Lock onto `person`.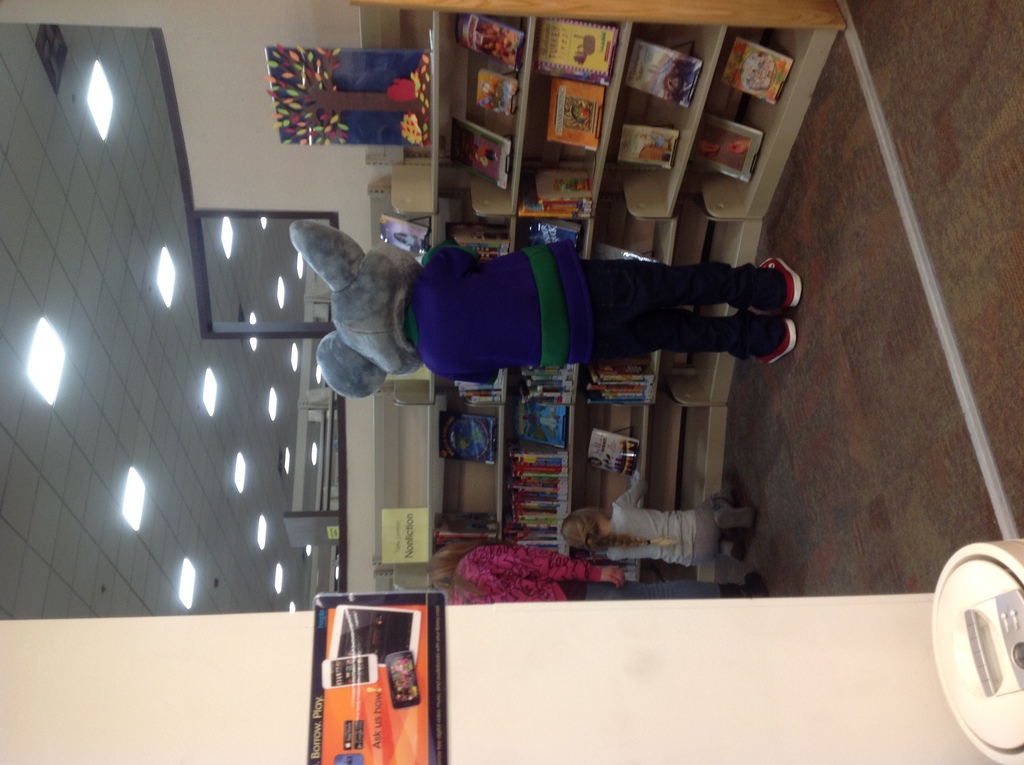
Locked: (287, 219, 806, 398).
